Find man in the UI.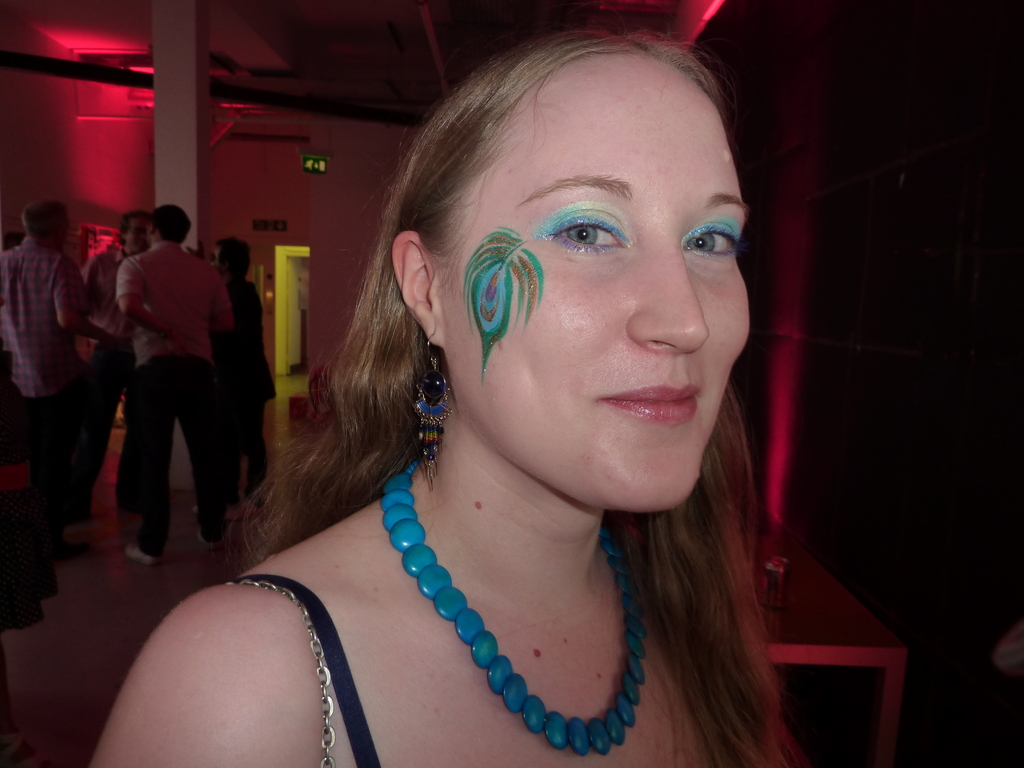
UI element at [86, 202, 163, 492].
